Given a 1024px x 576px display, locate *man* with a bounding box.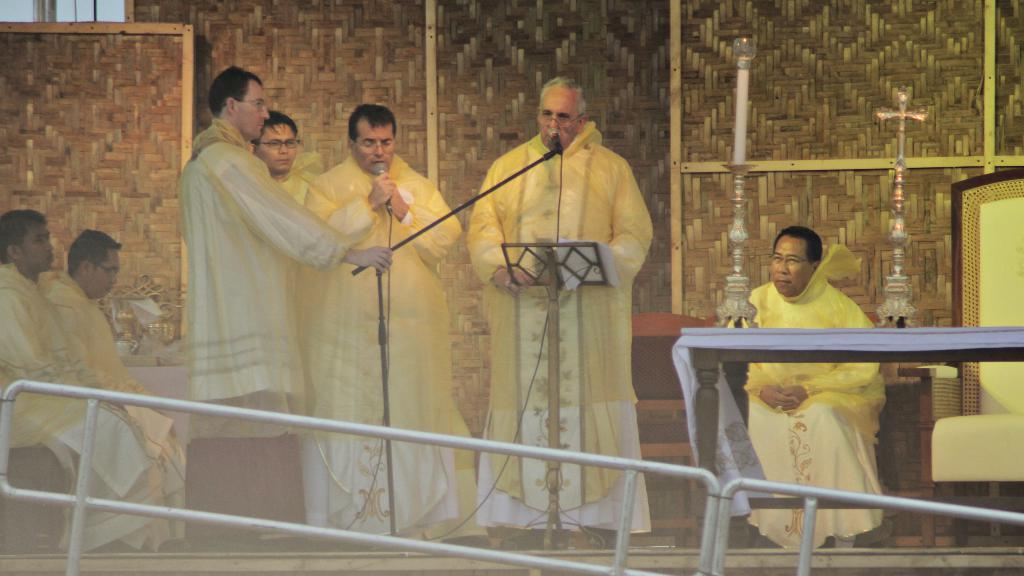
Located: <box>0,207,202,560</box>.
